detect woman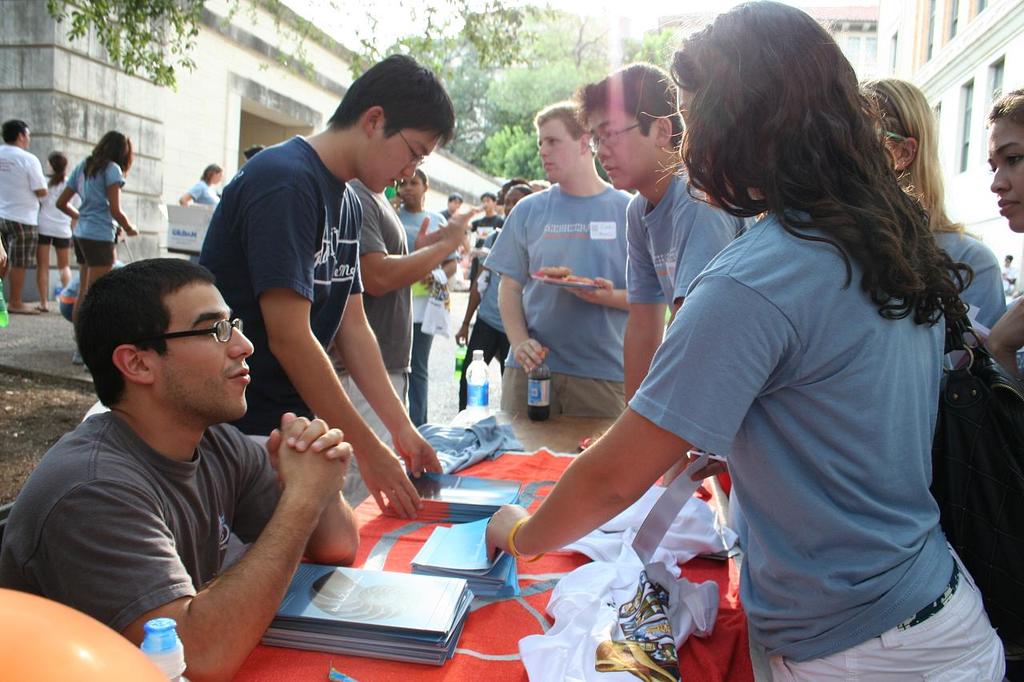
x1=34 y1=154 x2=85 y2=314
